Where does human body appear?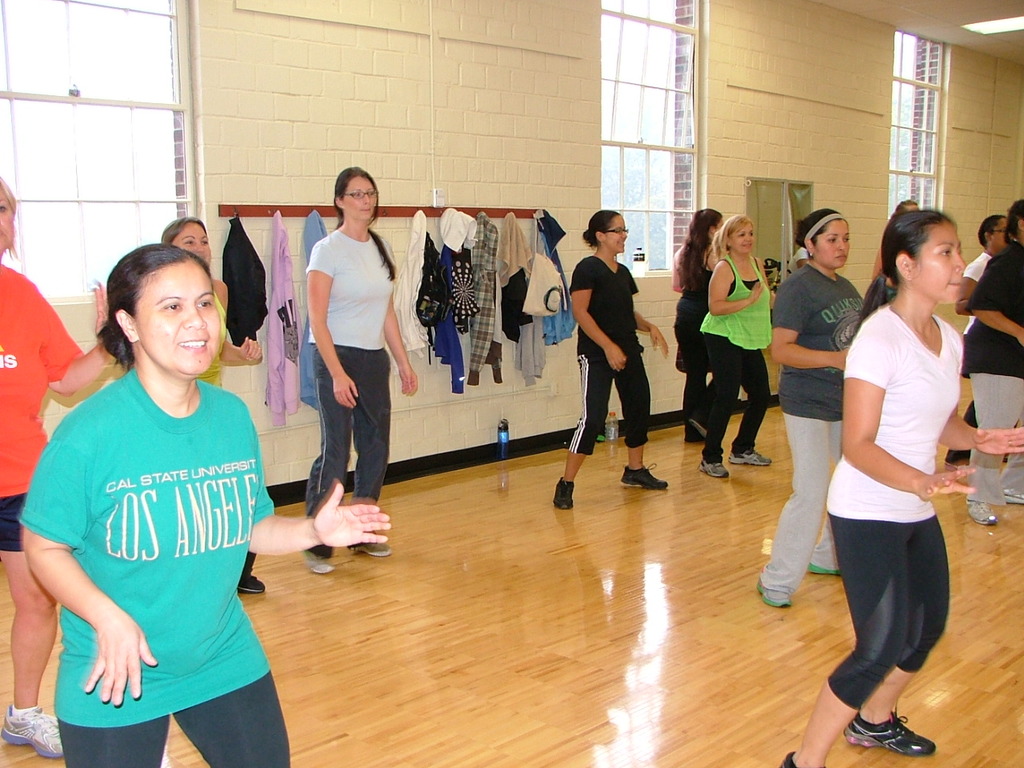
Appears at box=[0, 263, 111, 759].
